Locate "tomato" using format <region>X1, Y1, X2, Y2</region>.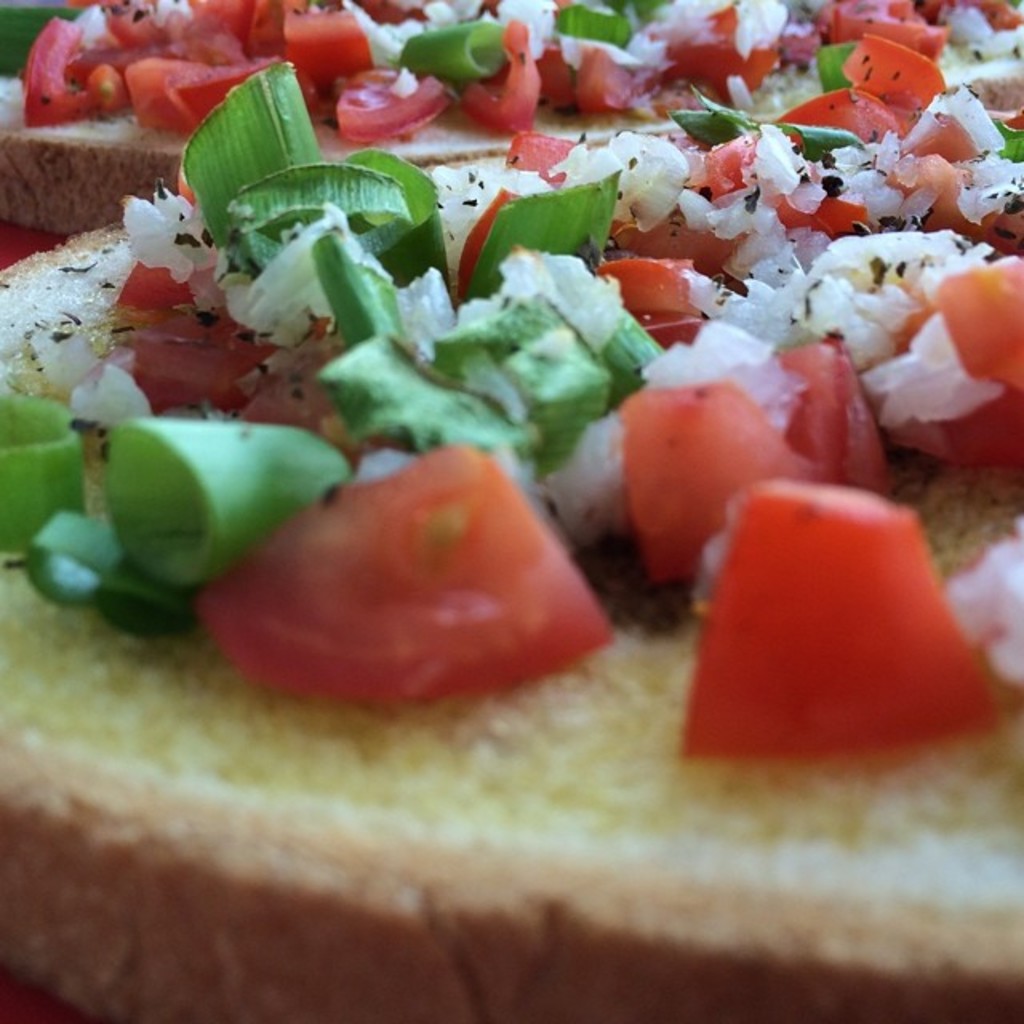
<region>587, 254, 709, 355</region>.
